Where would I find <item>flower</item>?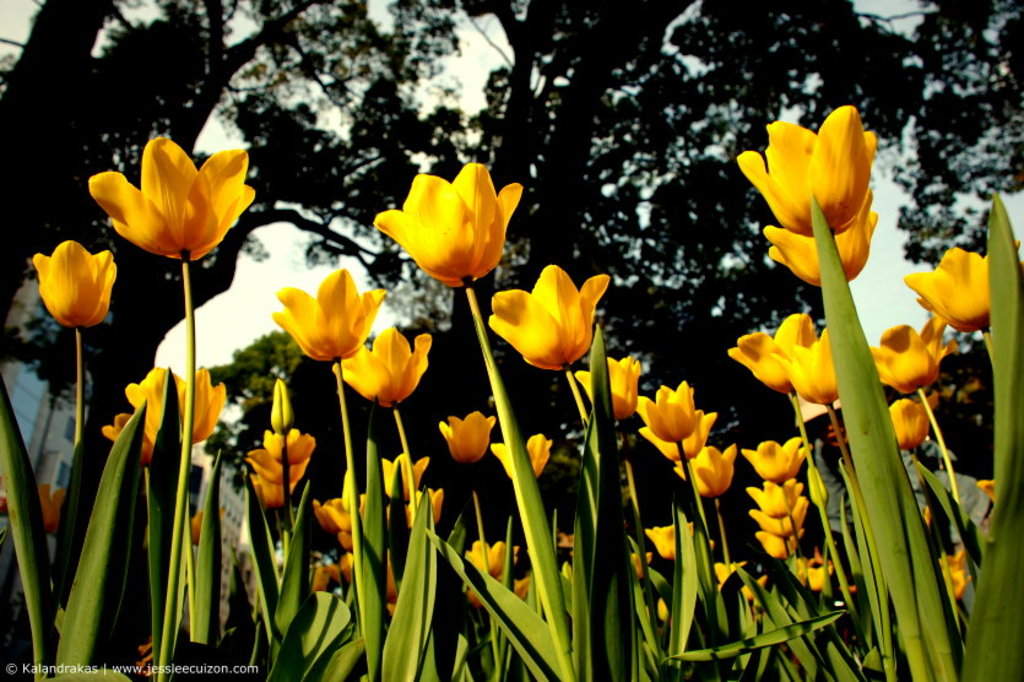
At box(267, 265, 385, 362).
